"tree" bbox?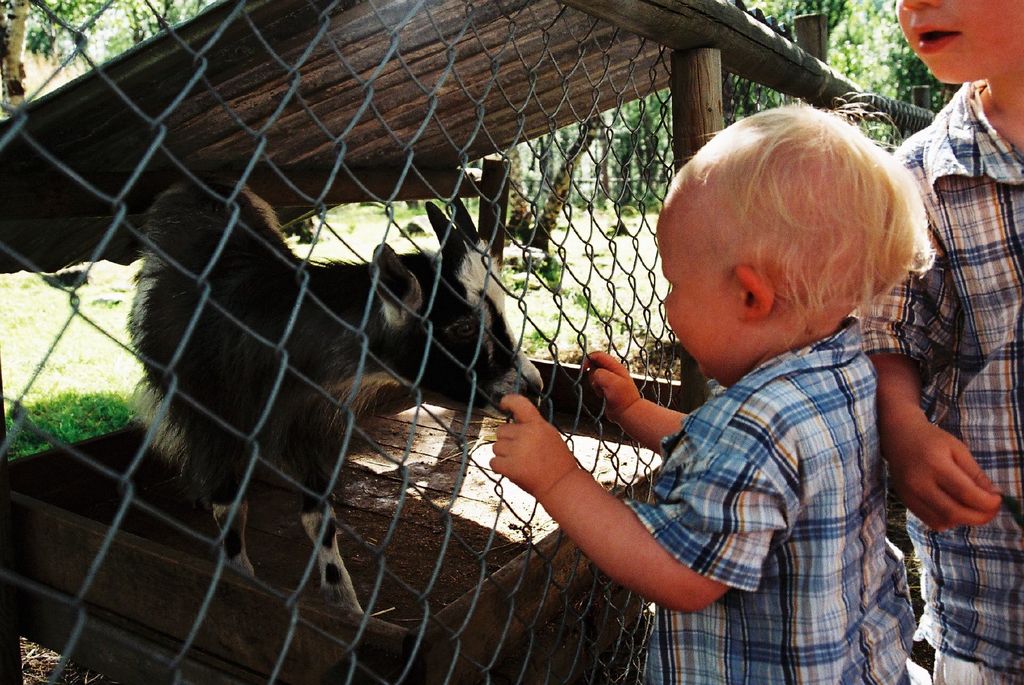
x1=0, y1=0, x2=215, y2=79
